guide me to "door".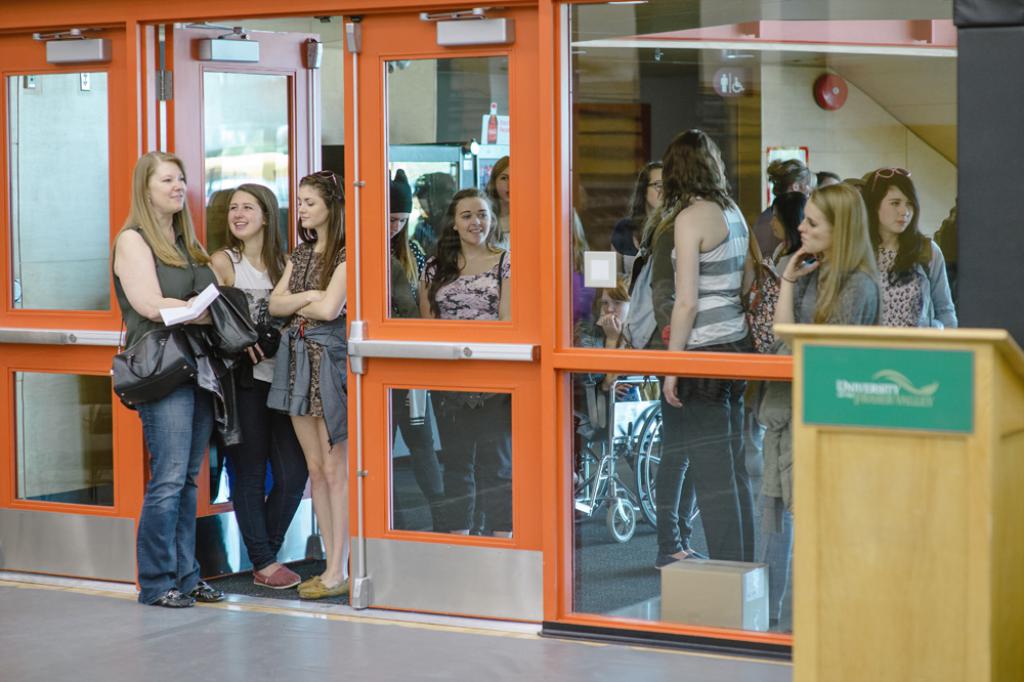
Guidance: <bbox>358, 39, 546, 588</bbox>.
